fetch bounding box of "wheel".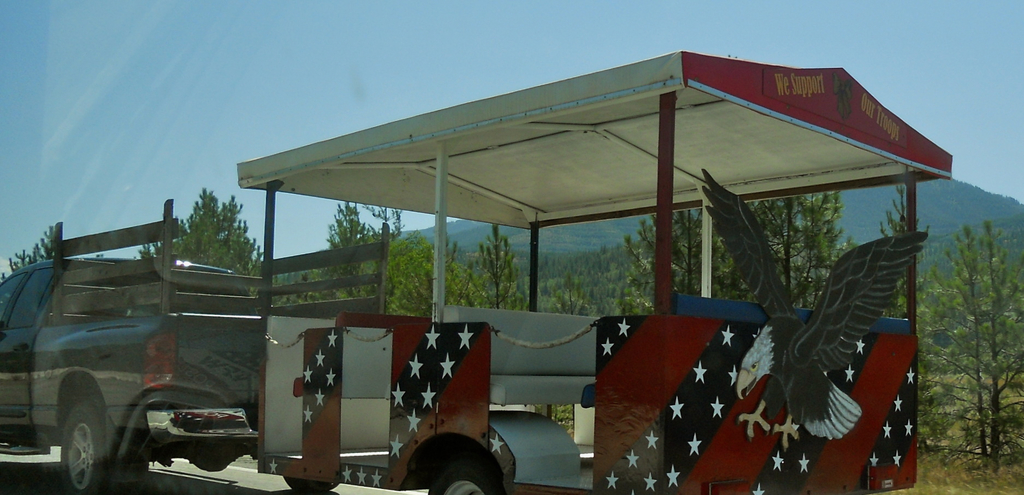
Bbox: (50,386,115,489).
